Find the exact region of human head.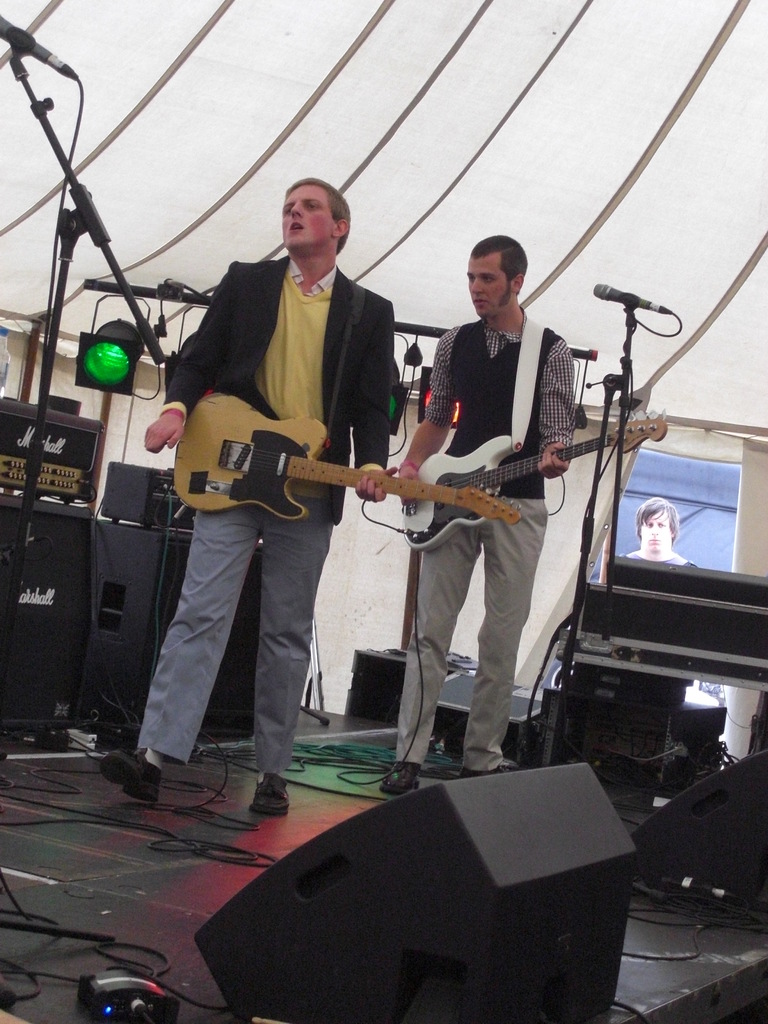
Exact region: [268,165,352,257].
